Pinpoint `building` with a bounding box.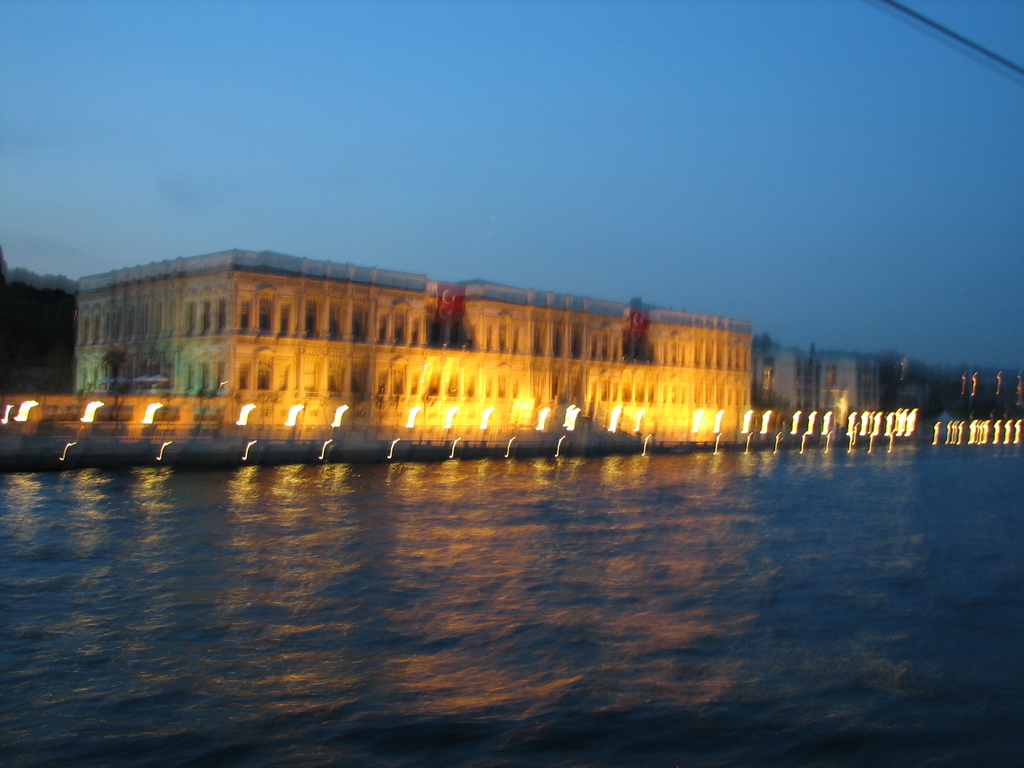
region(759, 346, 822, 415).
